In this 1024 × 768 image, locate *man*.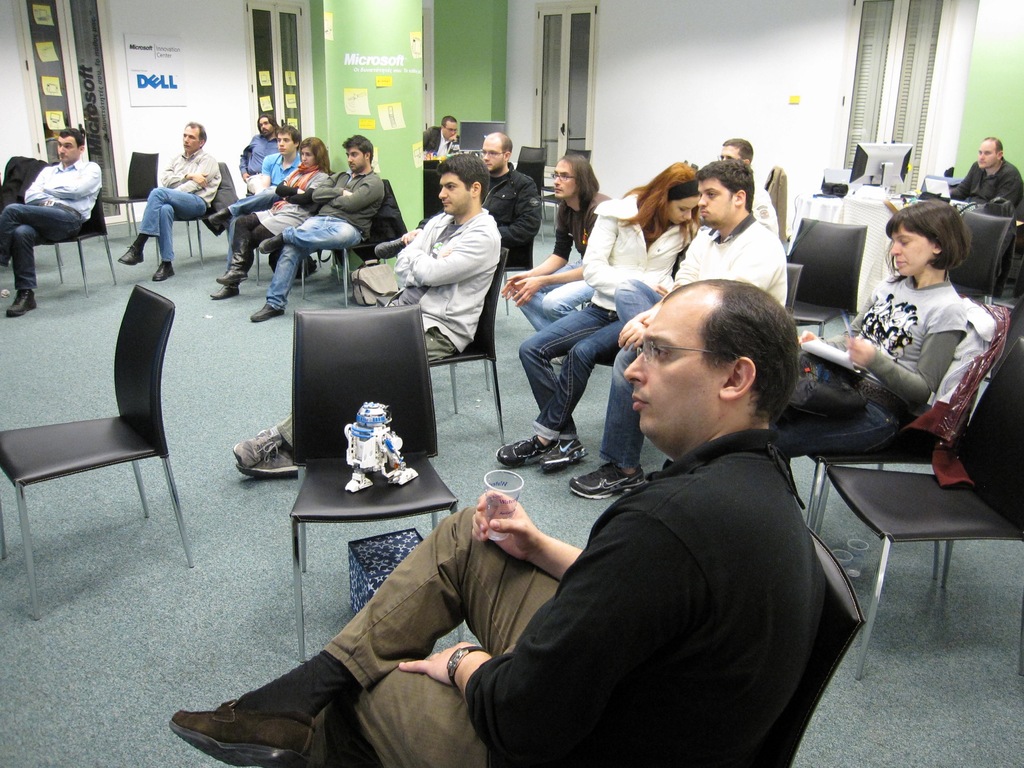
Bounding box: 117,120,219,279.
